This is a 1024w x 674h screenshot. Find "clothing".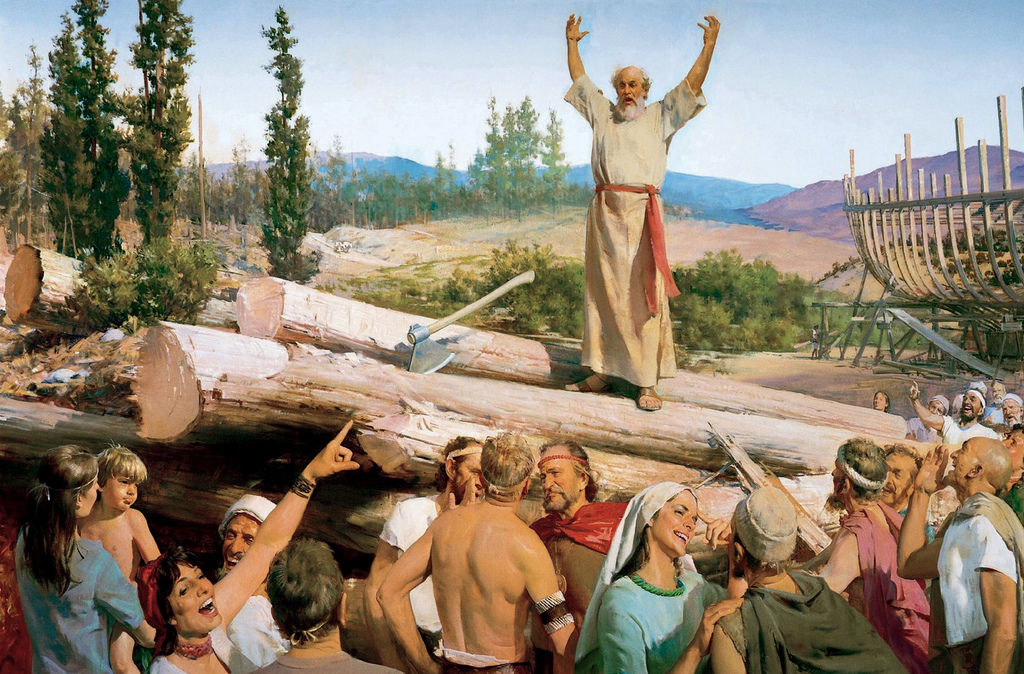
Bounding box: 736 492 801 566.
